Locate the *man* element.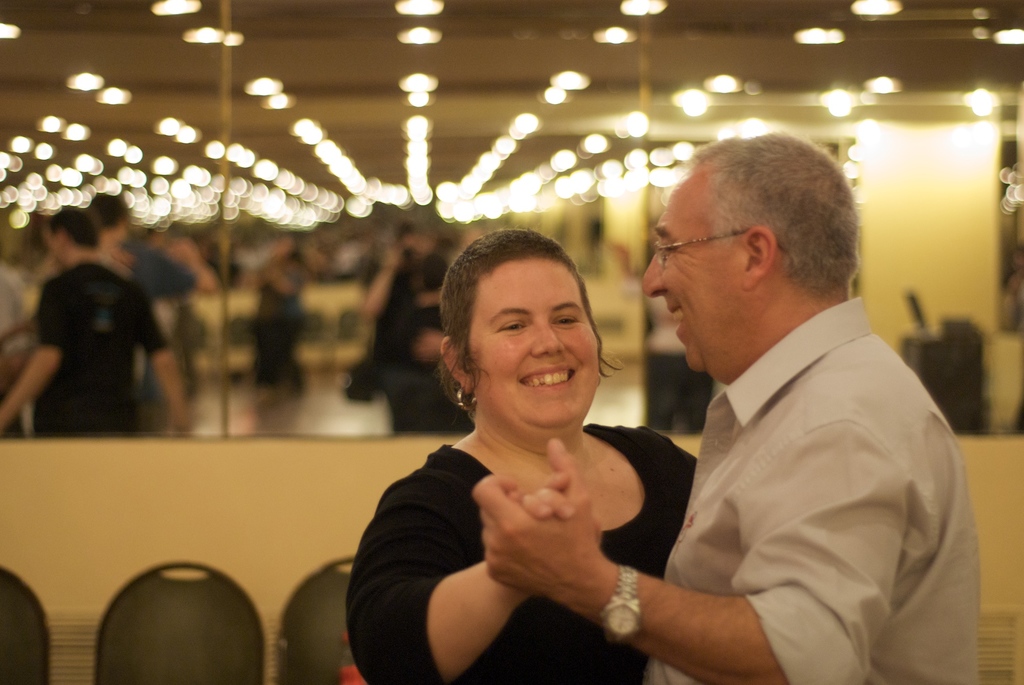
Element bbox: <bbox>564, 124, 993, 681</bbox>.
